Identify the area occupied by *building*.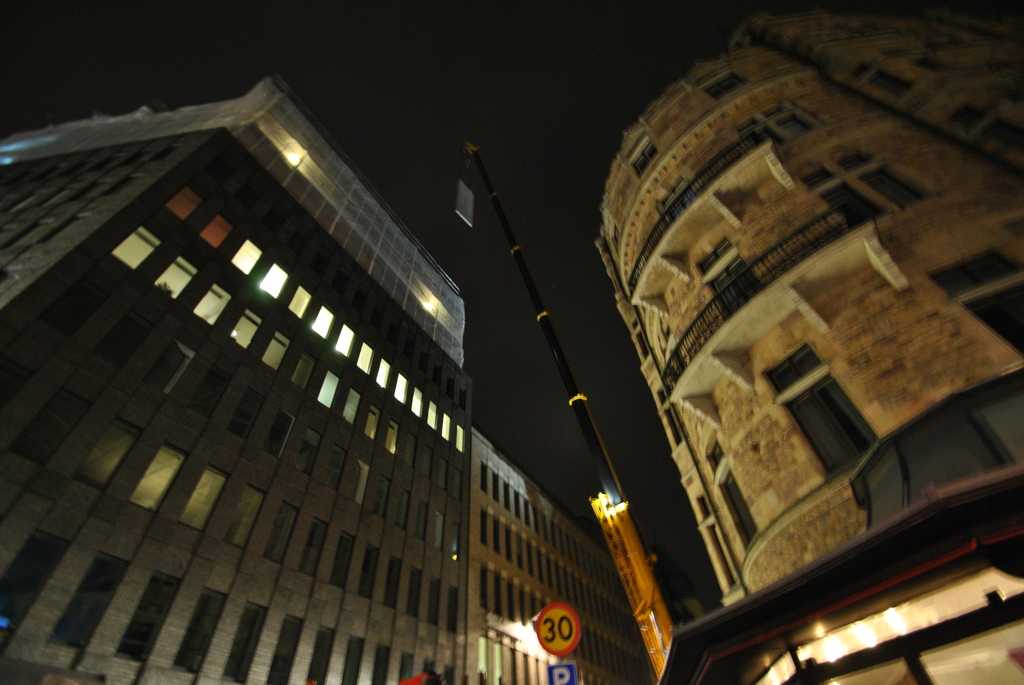
Area: BBox(591, 0, 1023, 684).
